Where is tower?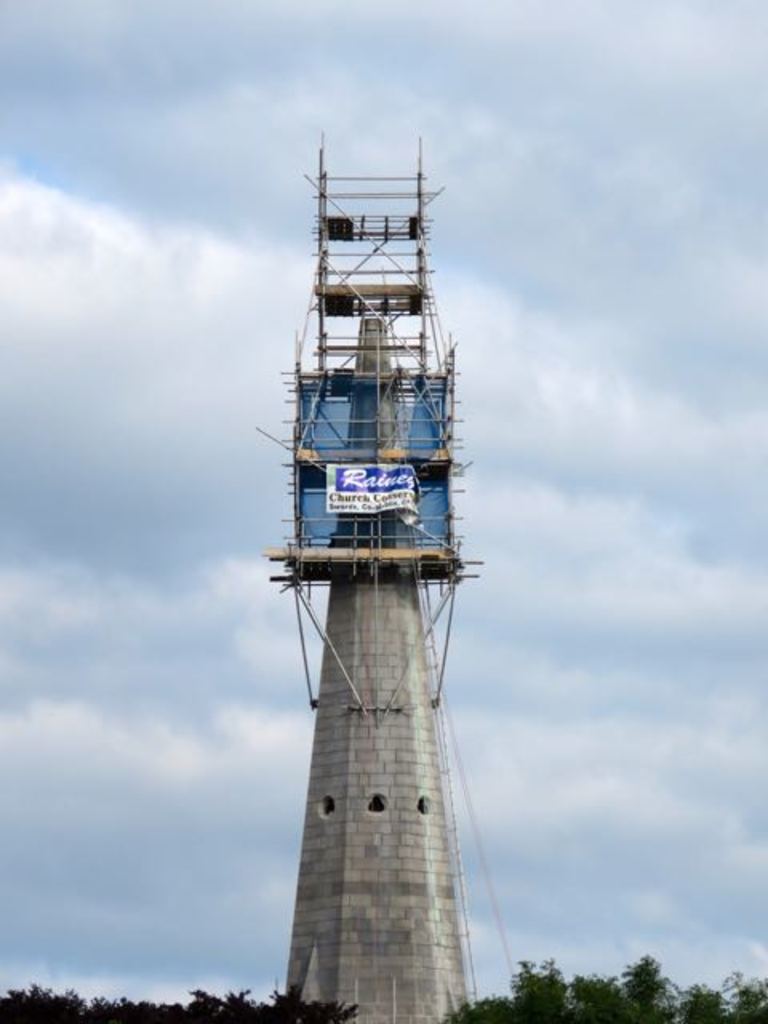
(x1=245, y1=194, x2=502, y2=1002).
